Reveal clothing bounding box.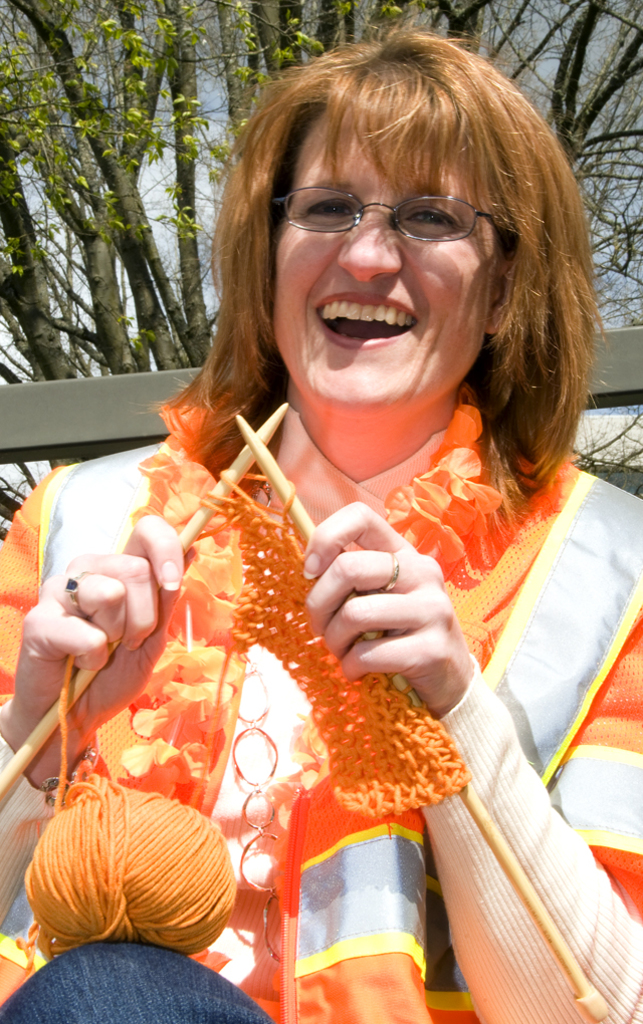
Revealed: detection(0, 373, 642, 1023).
